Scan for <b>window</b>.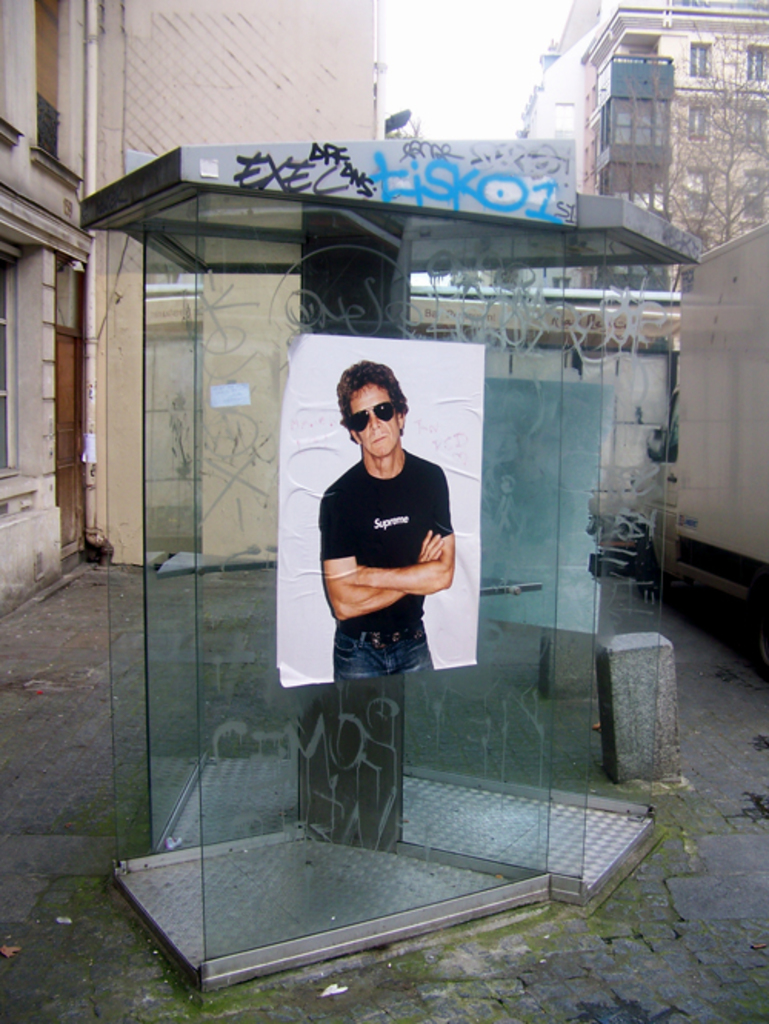
Scan result: locate(741, 168, 767, 221).
